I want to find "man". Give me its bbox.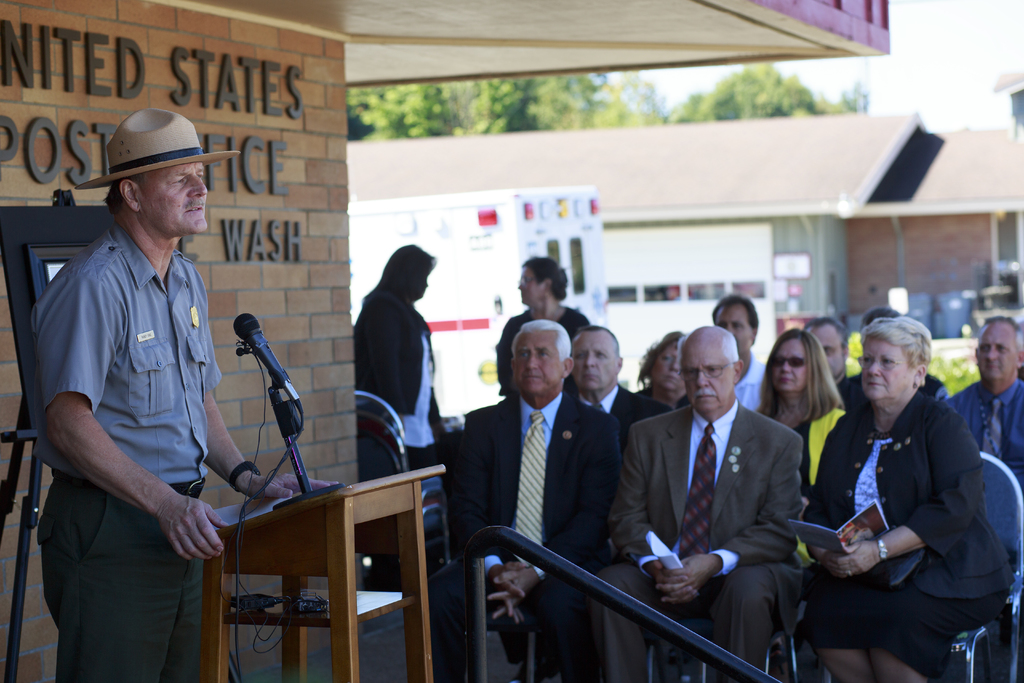
rect(709, 293, 767, 408).
